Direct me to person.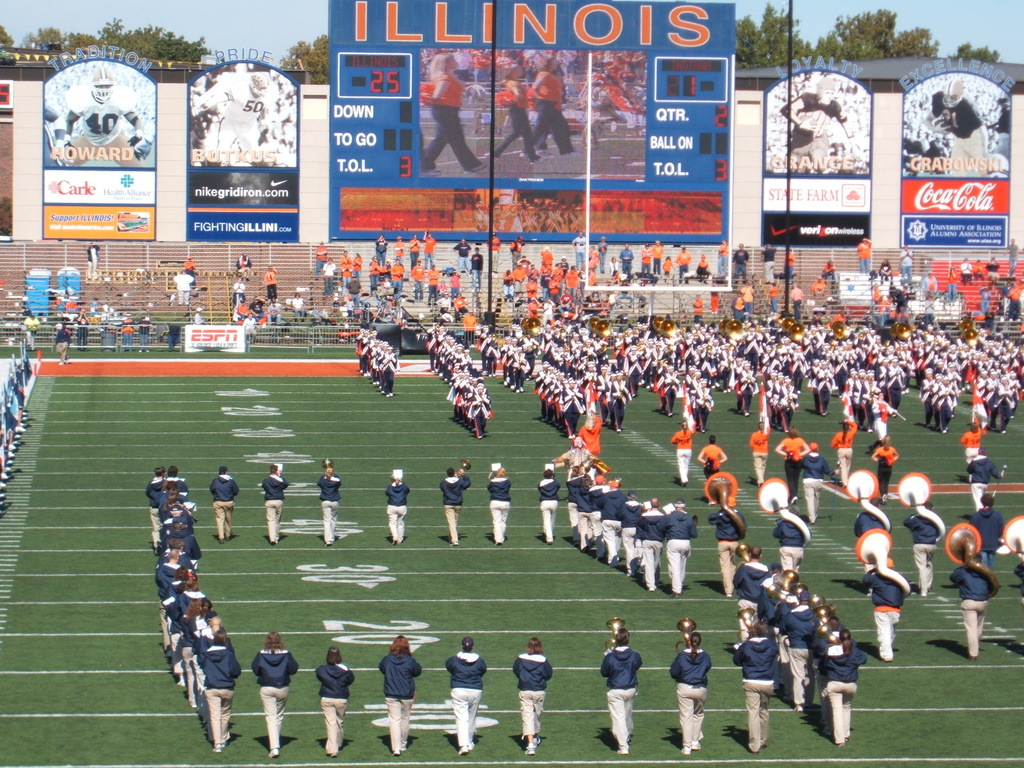
Direction: bbox(777, 435, 810, 490).
